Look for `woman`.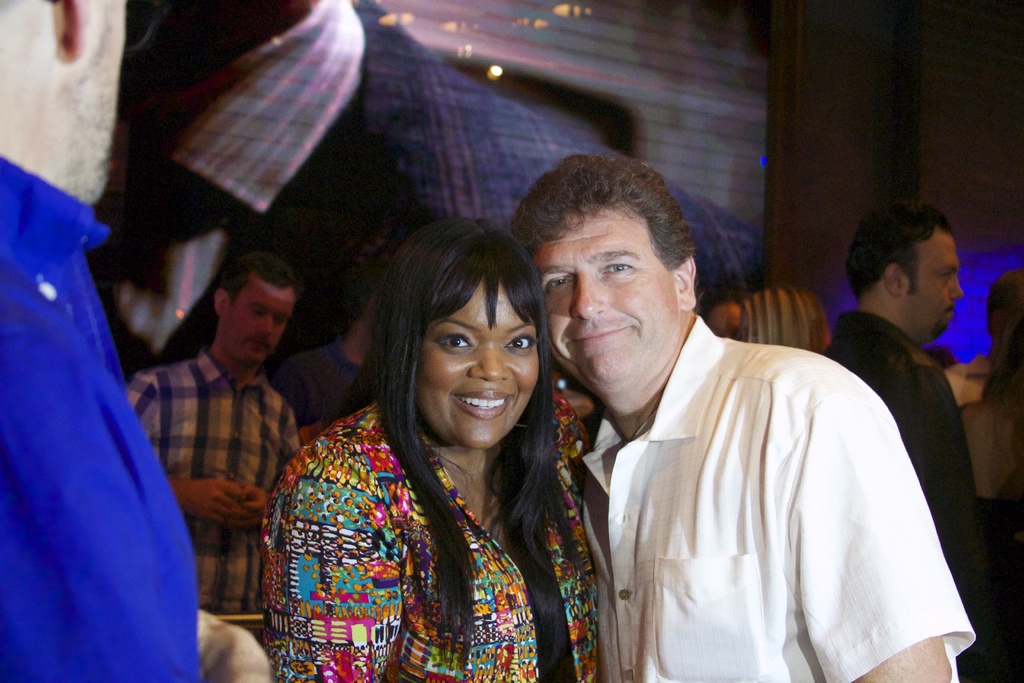
Found: crop(248, 210, 618, 682).
